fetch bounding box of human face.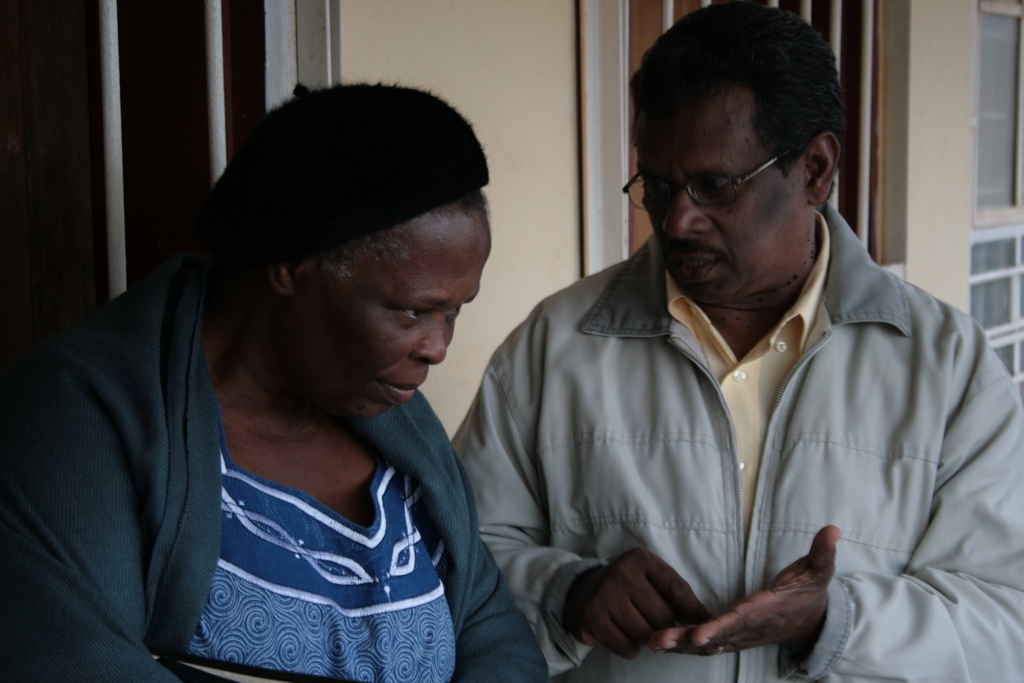
Bbox: (left=294, top=220, right=492, bottom=420).
